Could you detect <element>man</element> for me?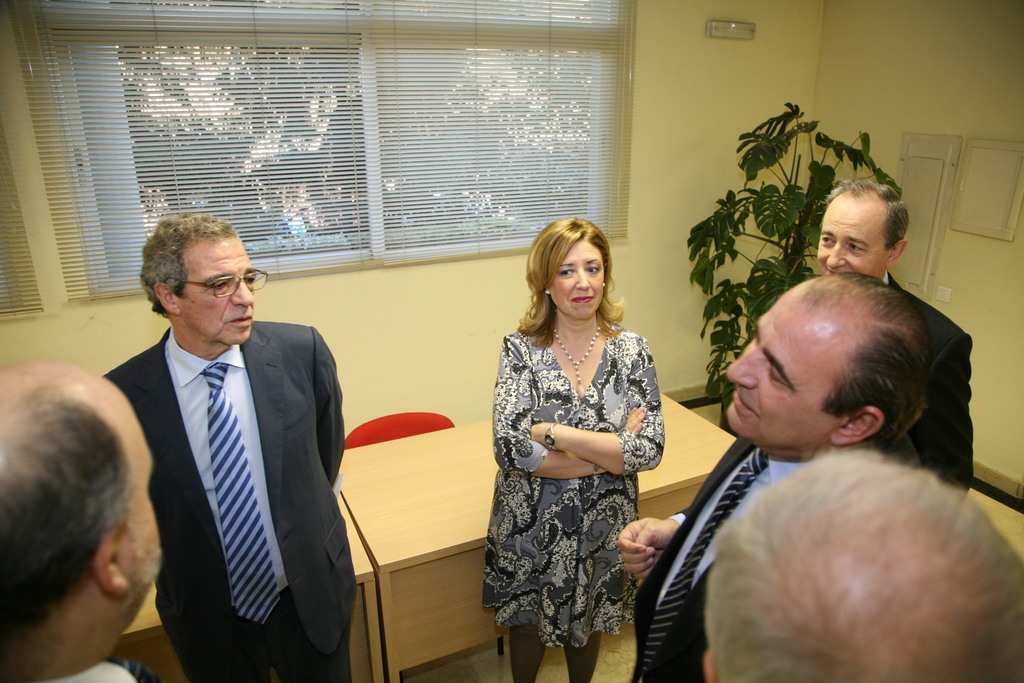
Detection result: detection(0, 361, 175, 682).
